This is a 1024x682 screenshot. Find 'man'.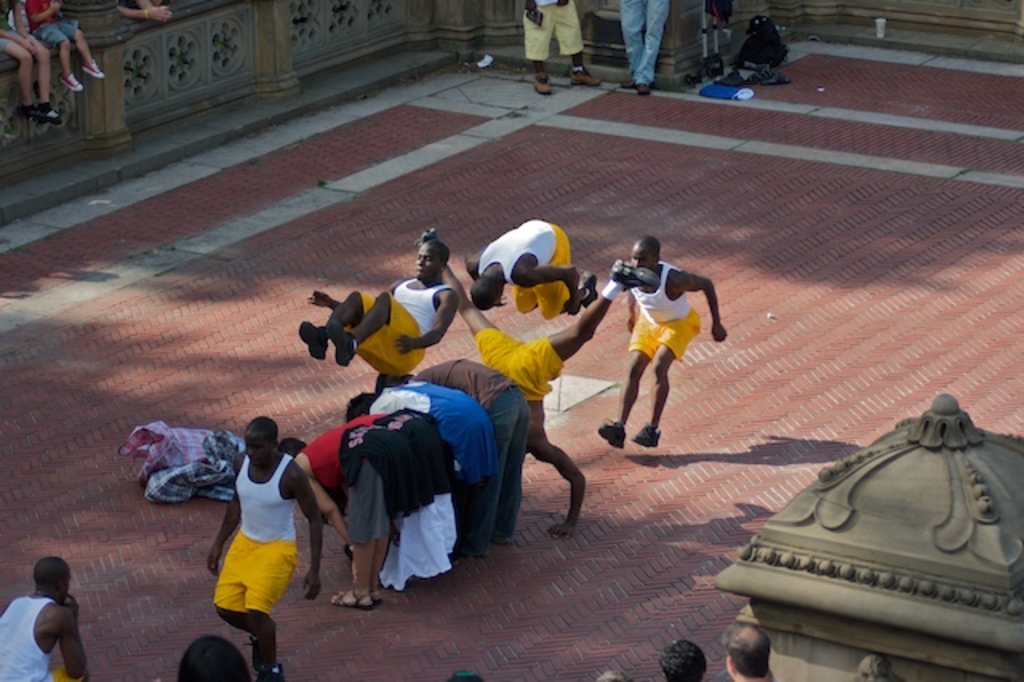
Bounding box: 614 0 675 98.
